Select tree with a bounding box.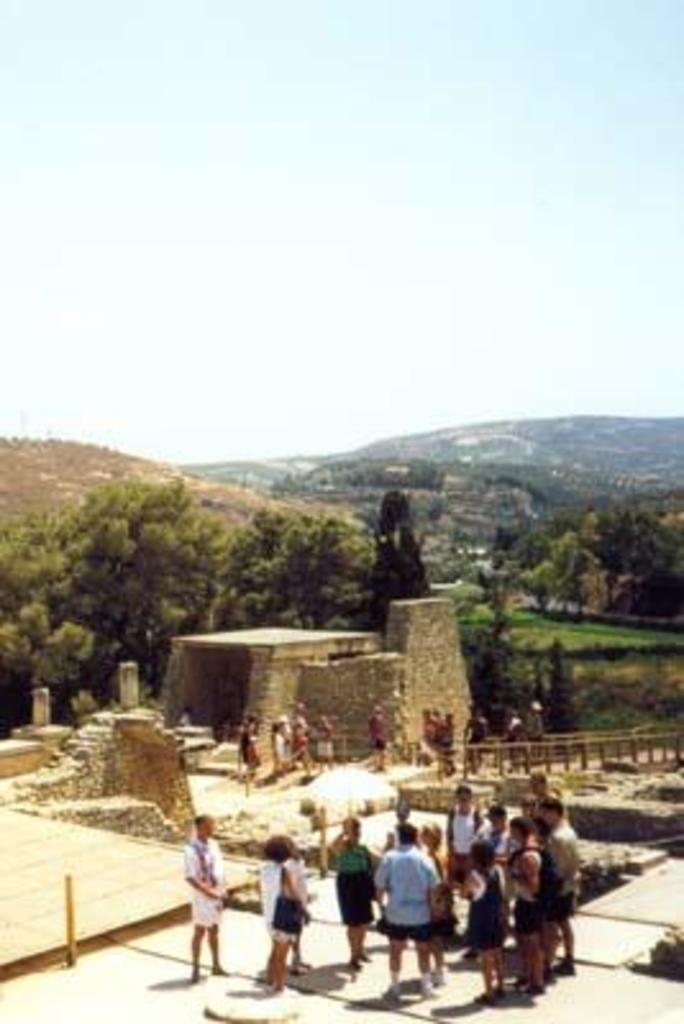
(x1=343, y1=492, x2=430, y2=660).
